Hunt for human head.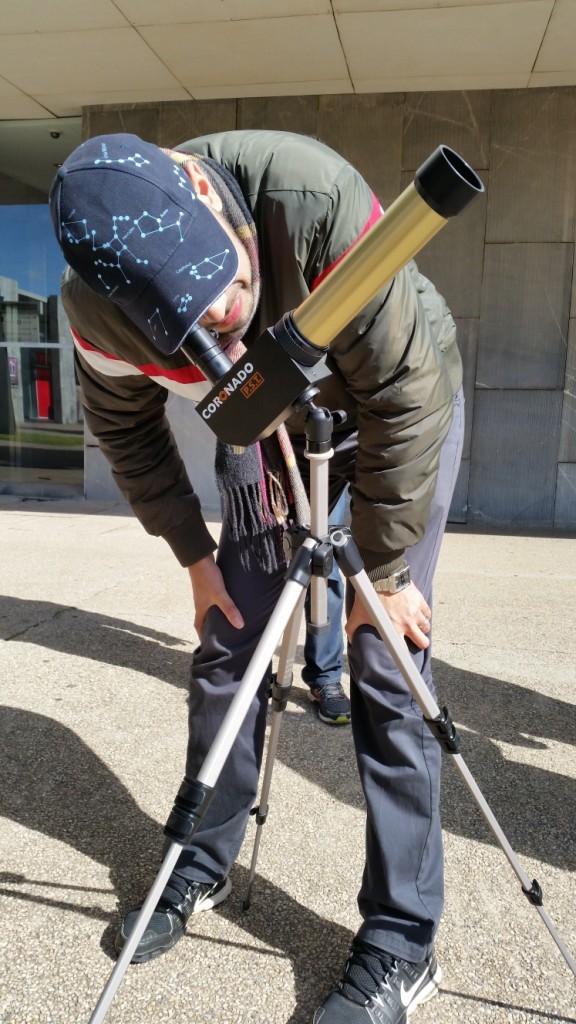
Hunted down at rect(47, 130, 256, 395).
